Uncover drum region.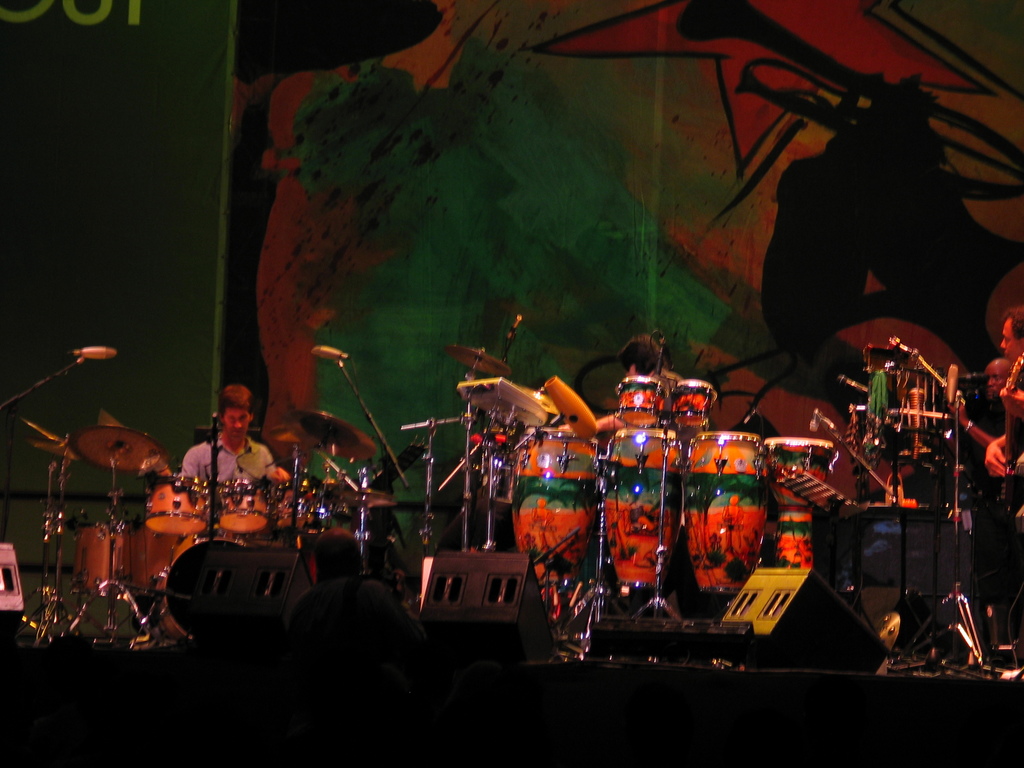
Uncovered: pyautogui.locateOnScreen(276, 479, 316, 529).
